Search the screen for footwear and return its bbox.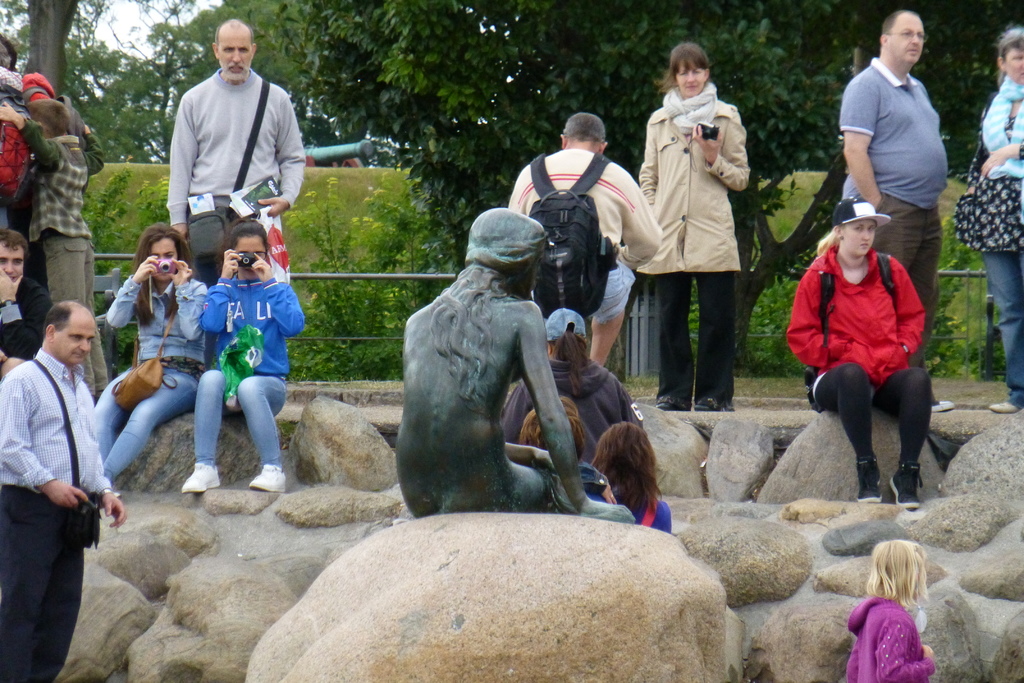
Found: x1=694, y1=391, x2=739, y2=413.
